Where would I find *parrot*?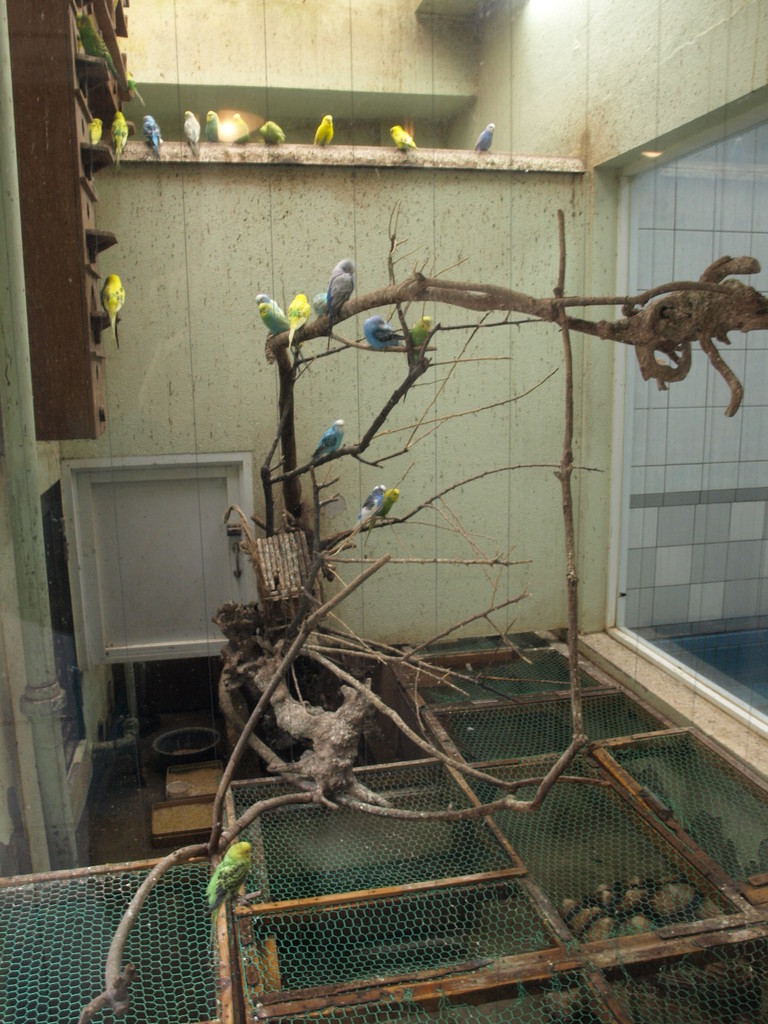
At rect(259, 119, 285, 144).
